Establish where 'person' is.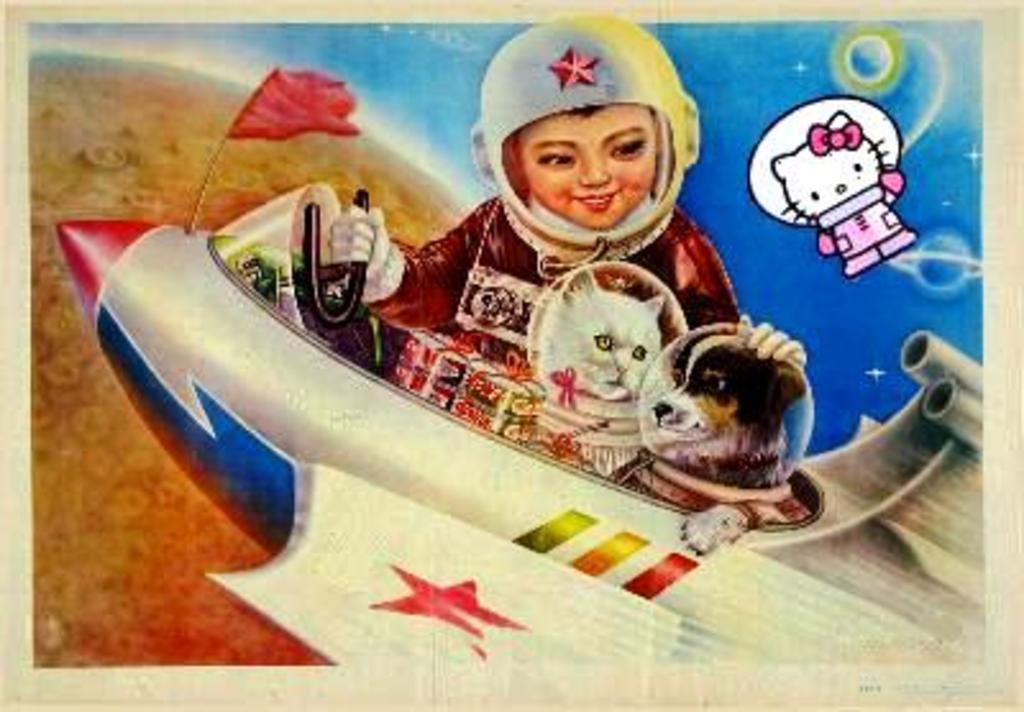
Established at (325,13,812,366).
